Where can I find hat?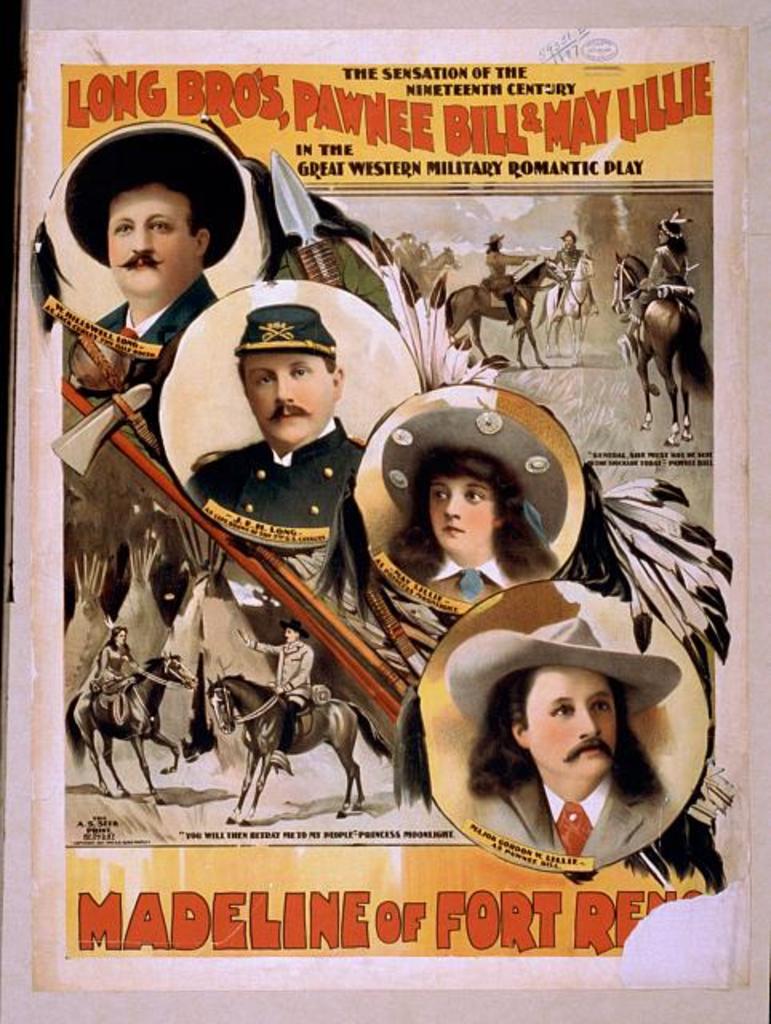
You can find it at <region>235, 304, 339, 358</region>.
